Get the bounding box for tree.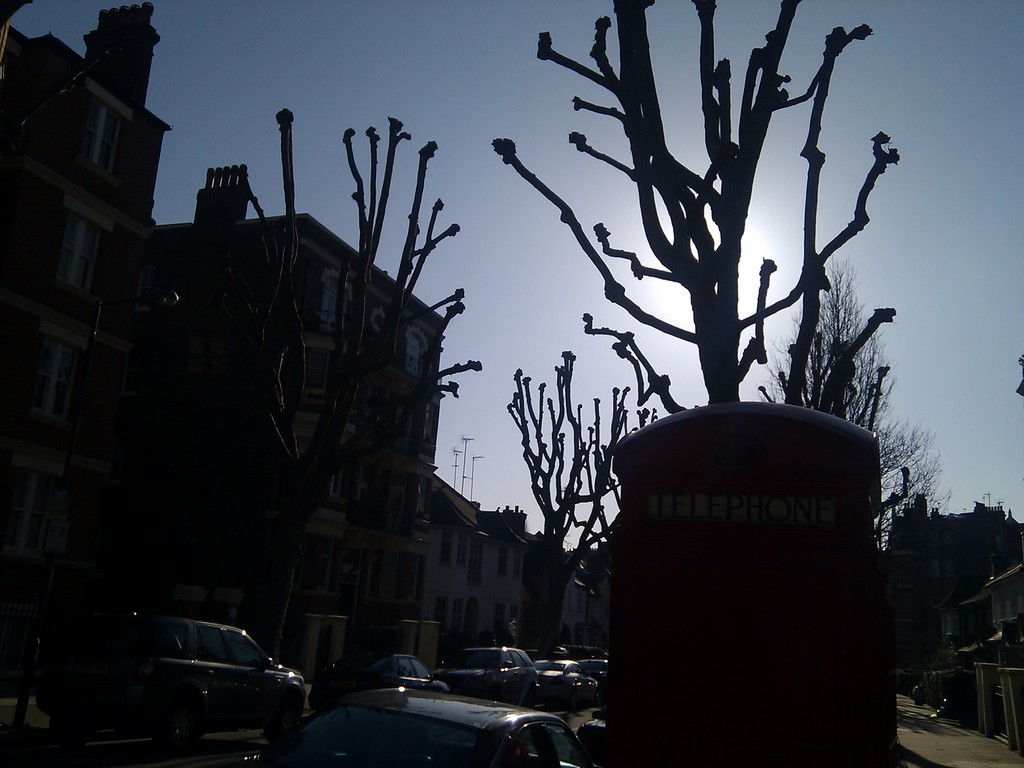
(217,105,483,695).
